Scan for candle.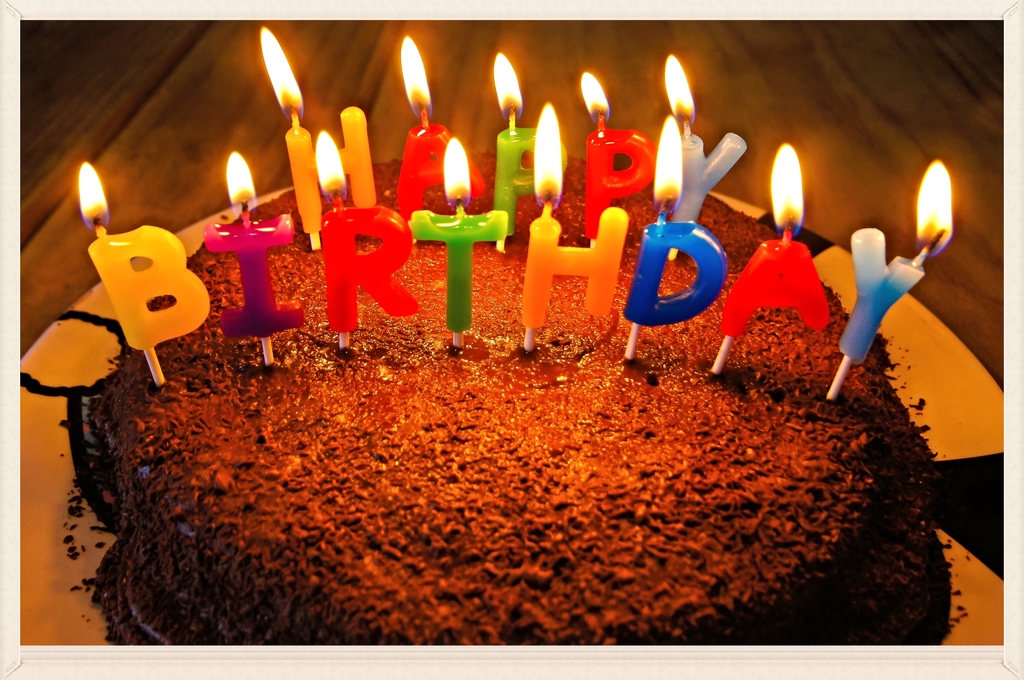
Scan result: x1=76 y1=160 x2=211 y2=354.
